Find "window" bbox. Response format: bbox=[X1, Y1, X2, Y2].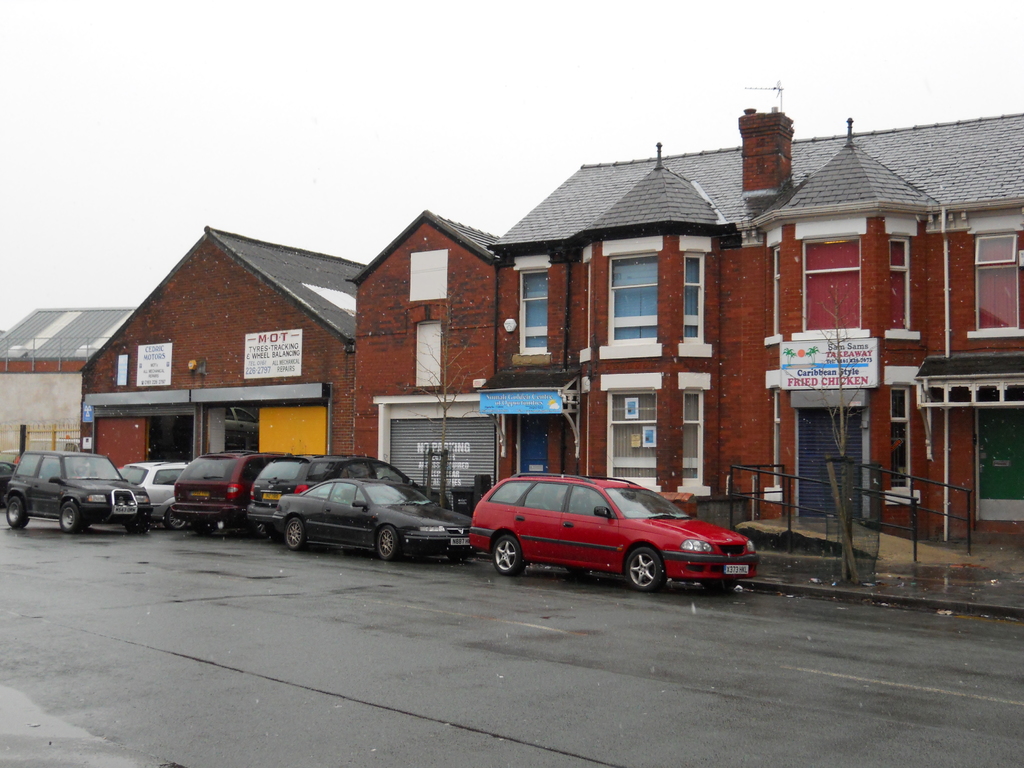
bbox=[514, 254, 548, 361].
